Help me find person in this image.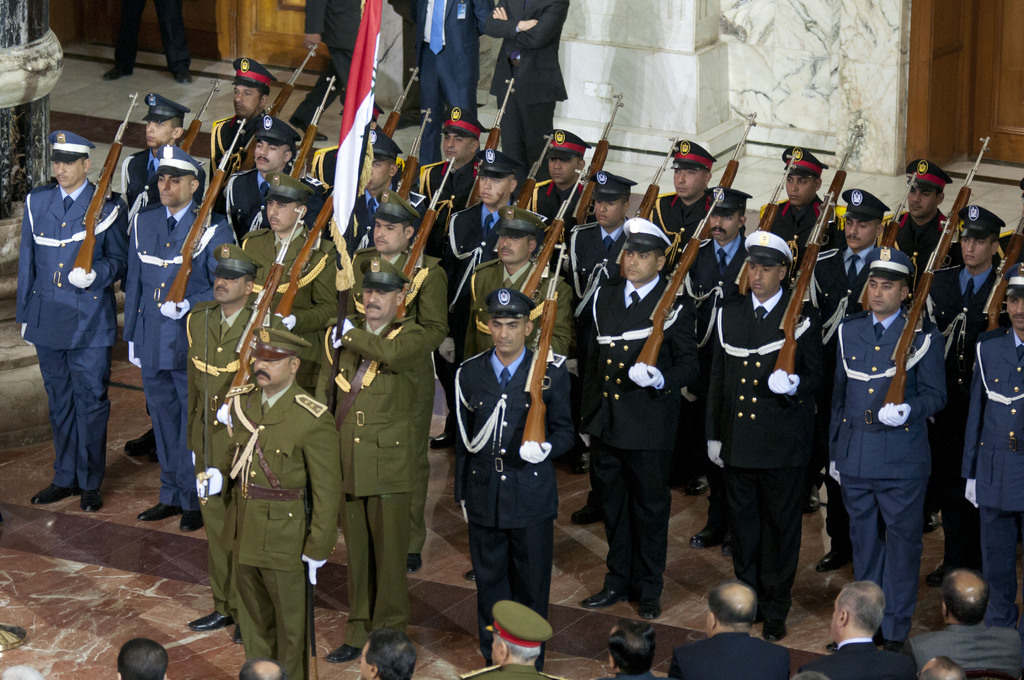
Found it: bbox=(243, 168, 351, 368).
